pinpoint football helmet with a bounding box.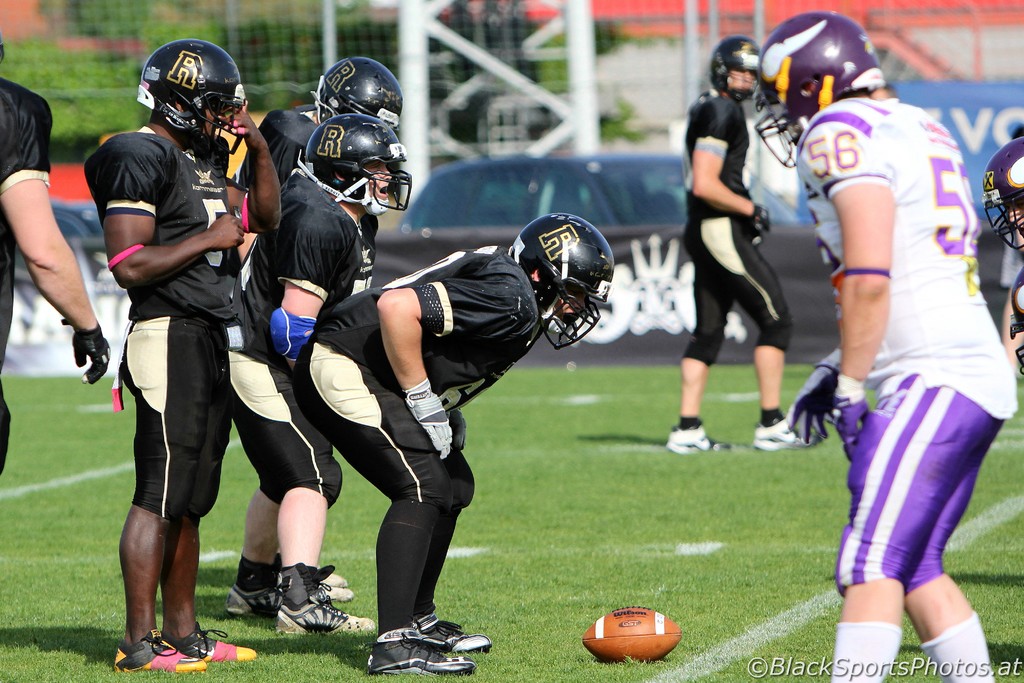
rect(127, 27, 234, 140).
